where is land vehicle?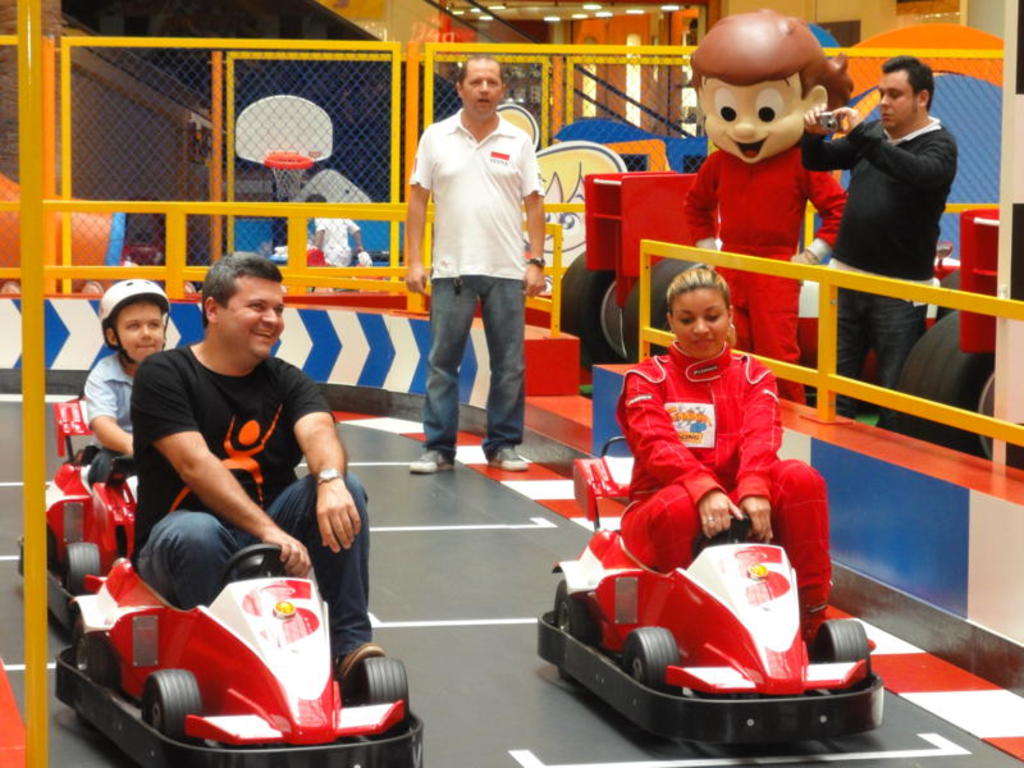
[524, 483, 896, 758].
